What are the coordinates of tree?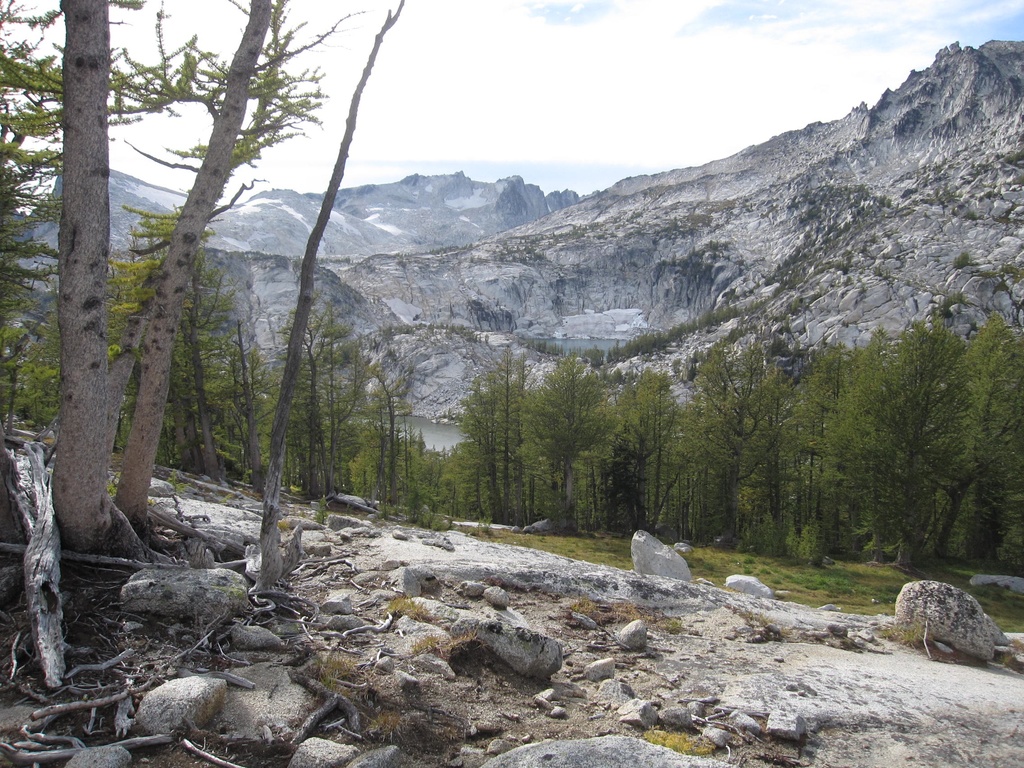
bbox=(247, 0, 407, 594).
